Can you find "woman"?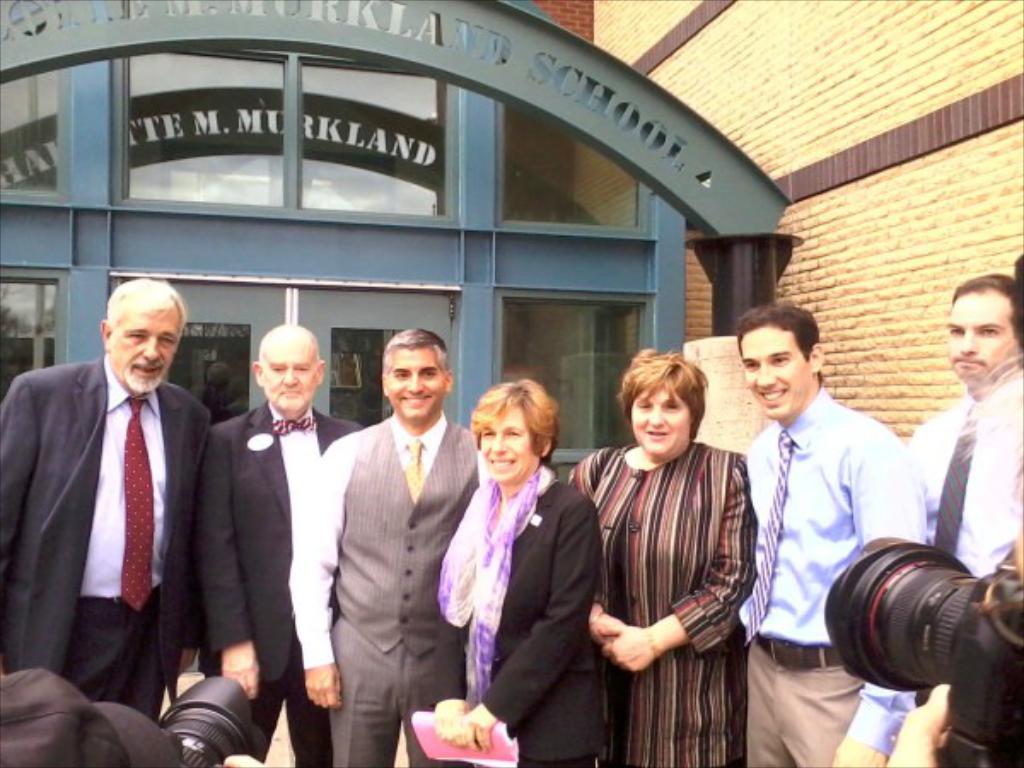
Yes, bounding box: 440,377,609,766.
